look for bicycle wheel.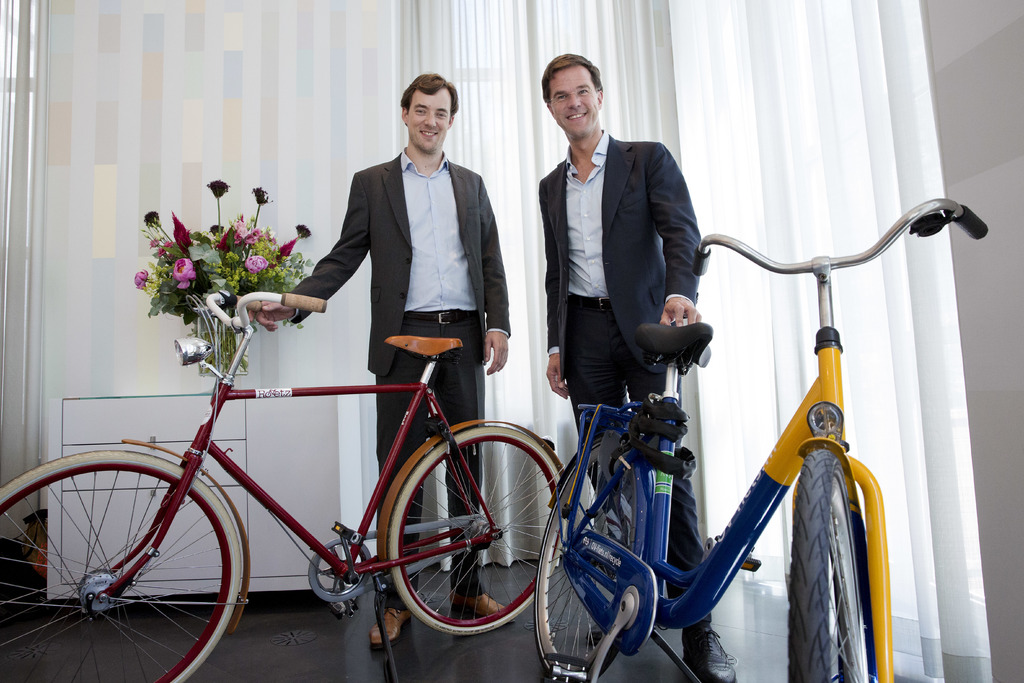
Found: {"left": 0, "top": 449, "right": 244, "bottom": 682}.
